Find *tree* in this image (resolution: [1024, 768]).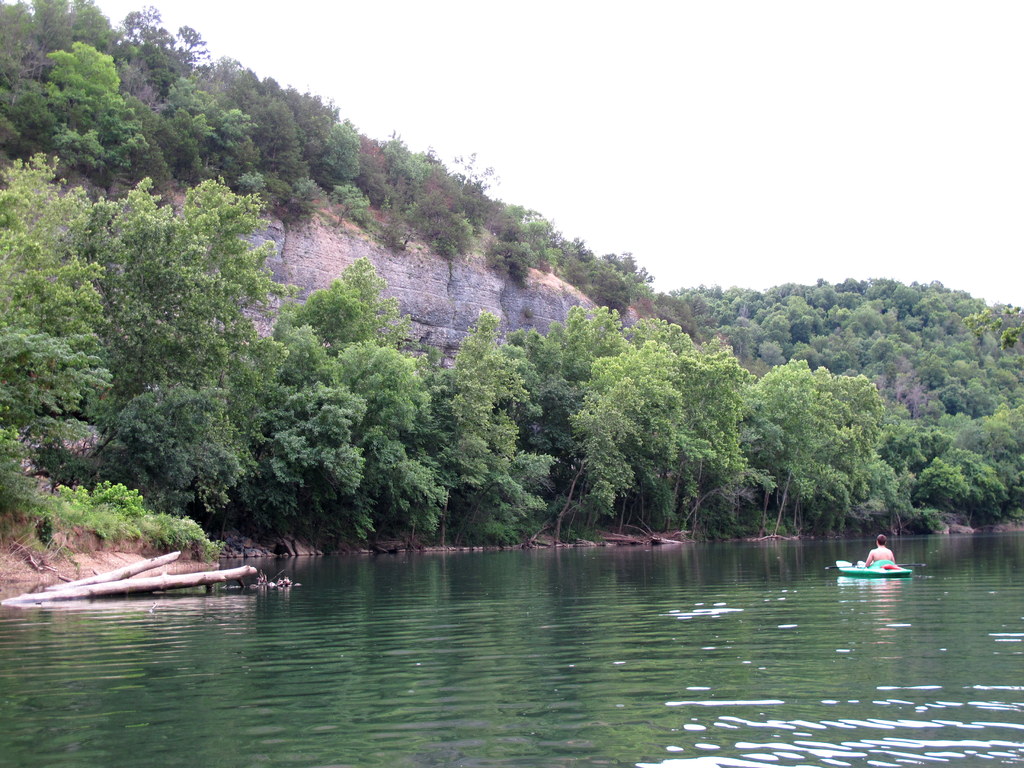
left=49, top=36, right=144, bottom=180.
